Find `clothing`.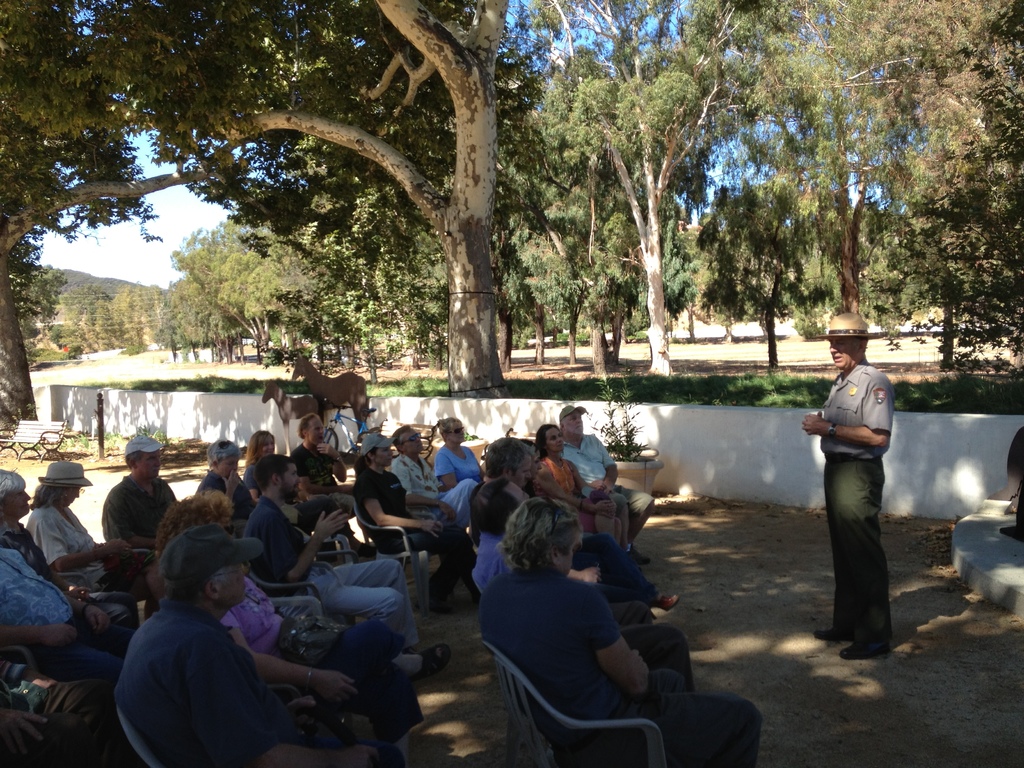
detection(539, 450, 611, 534).
